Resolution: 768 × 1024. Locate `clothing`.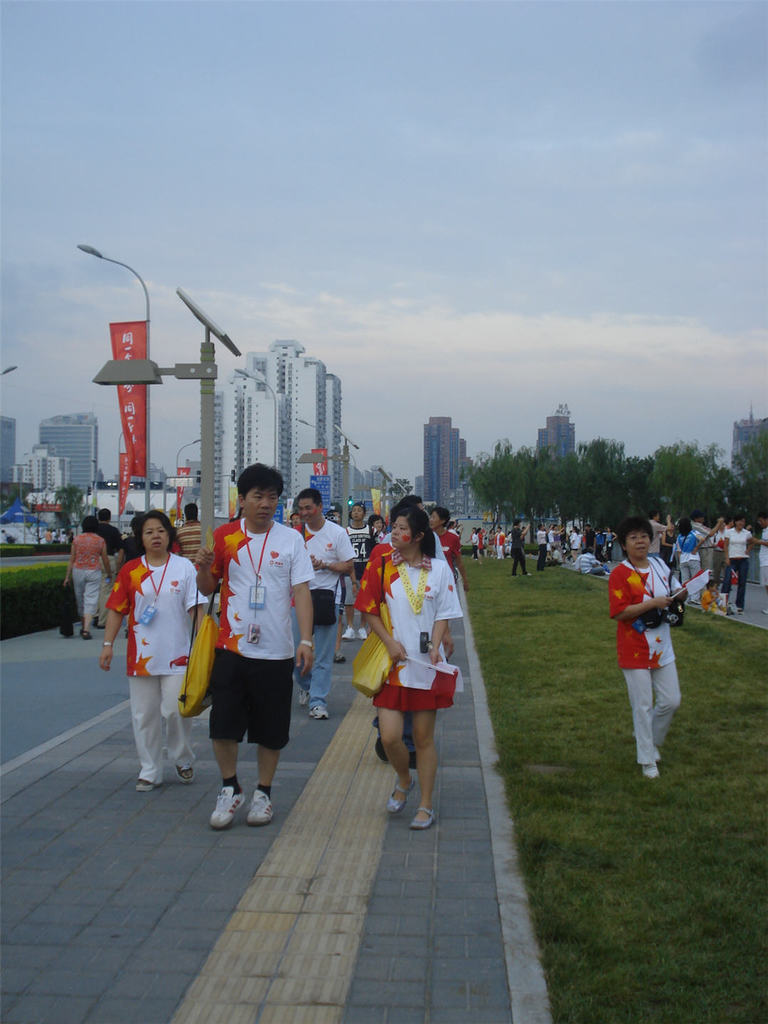
x1=722, y1=527, x2=751, y2=609.
